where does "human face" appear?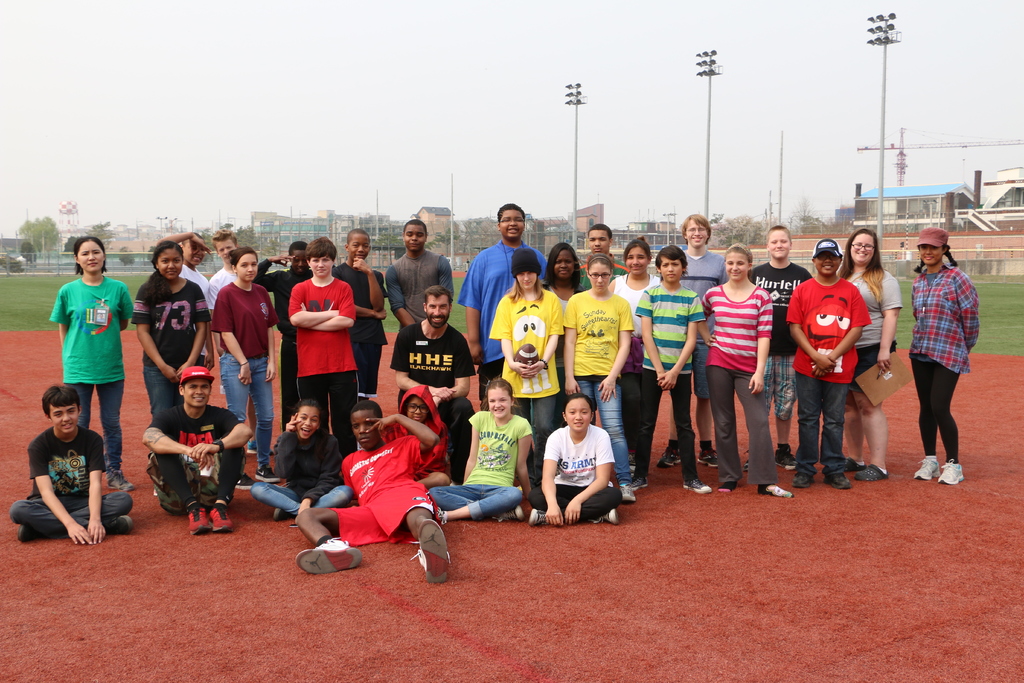
Appears at (625,243,647,276).
